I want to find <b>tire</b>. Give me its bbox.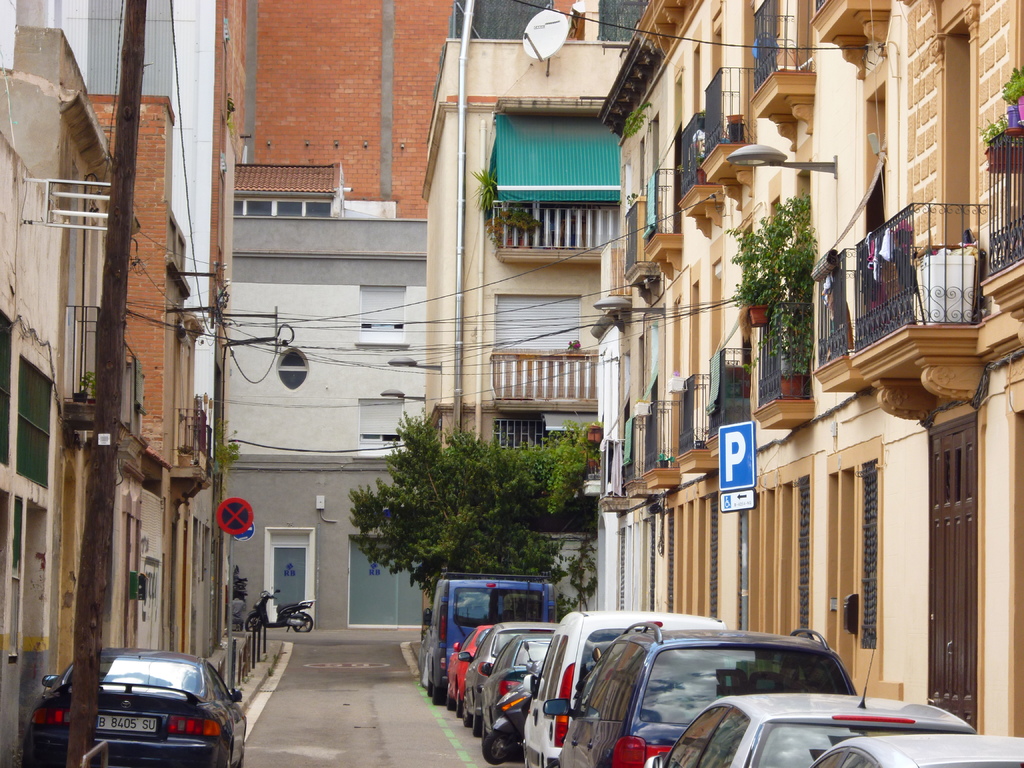
bbox=[425, 659, 433, 699].
